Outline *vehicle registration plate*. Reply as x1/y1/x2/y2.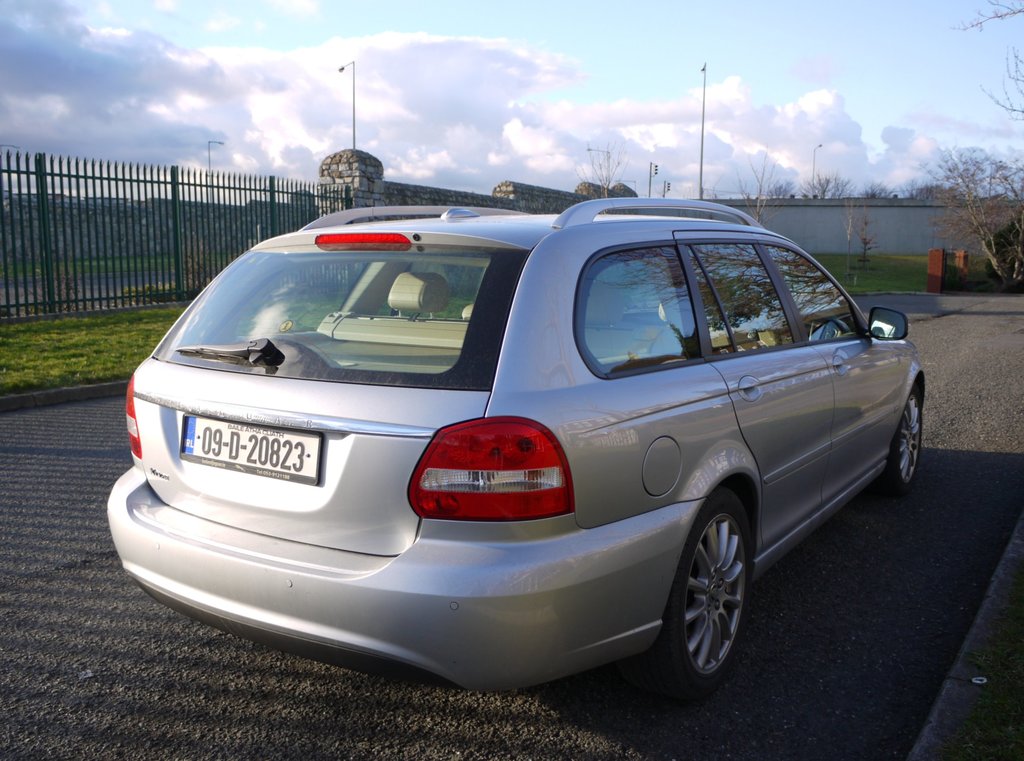
186/415/333/527.
